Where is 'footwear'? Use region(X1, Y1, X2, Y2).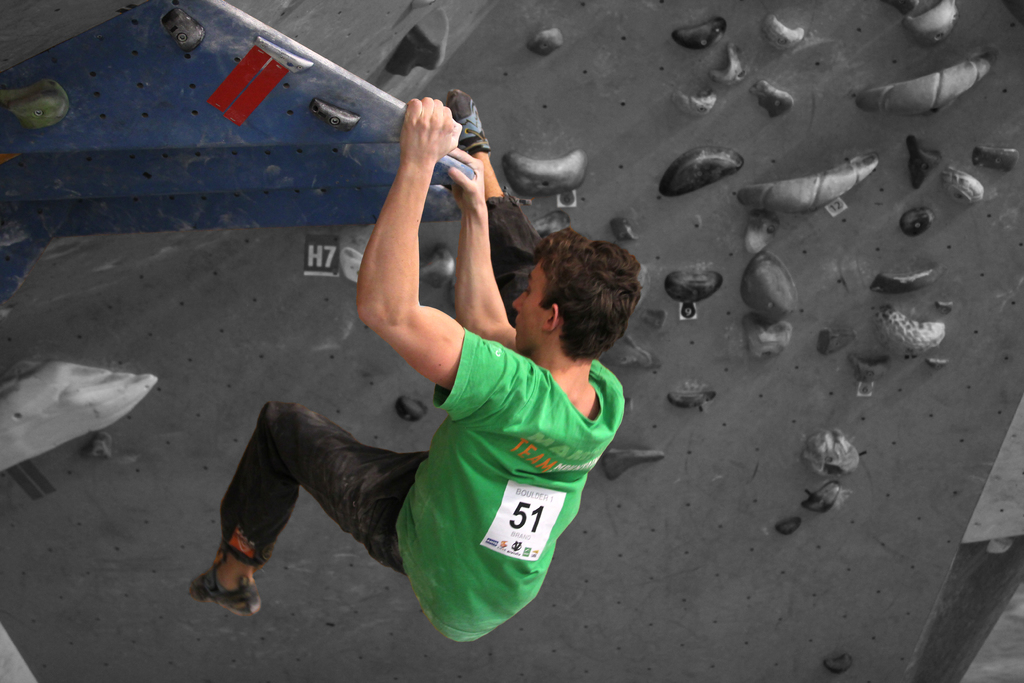
region(186, 565, 260, 613).
